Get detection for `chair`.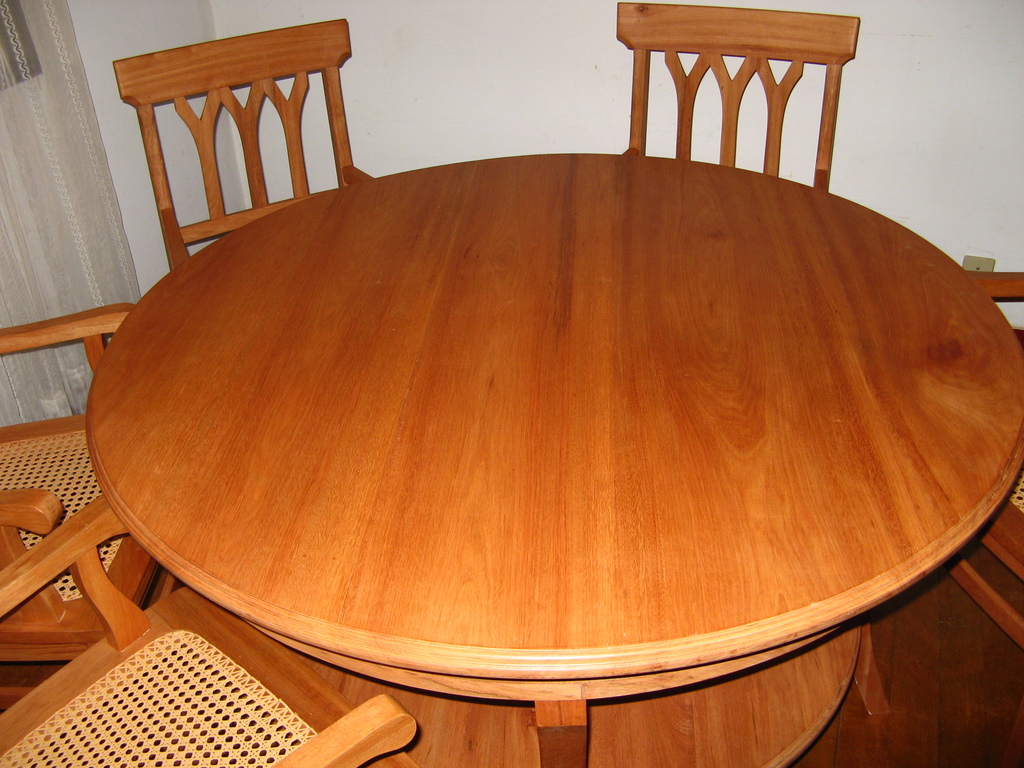
Detection: select_region(87, 8, 369, 300).
